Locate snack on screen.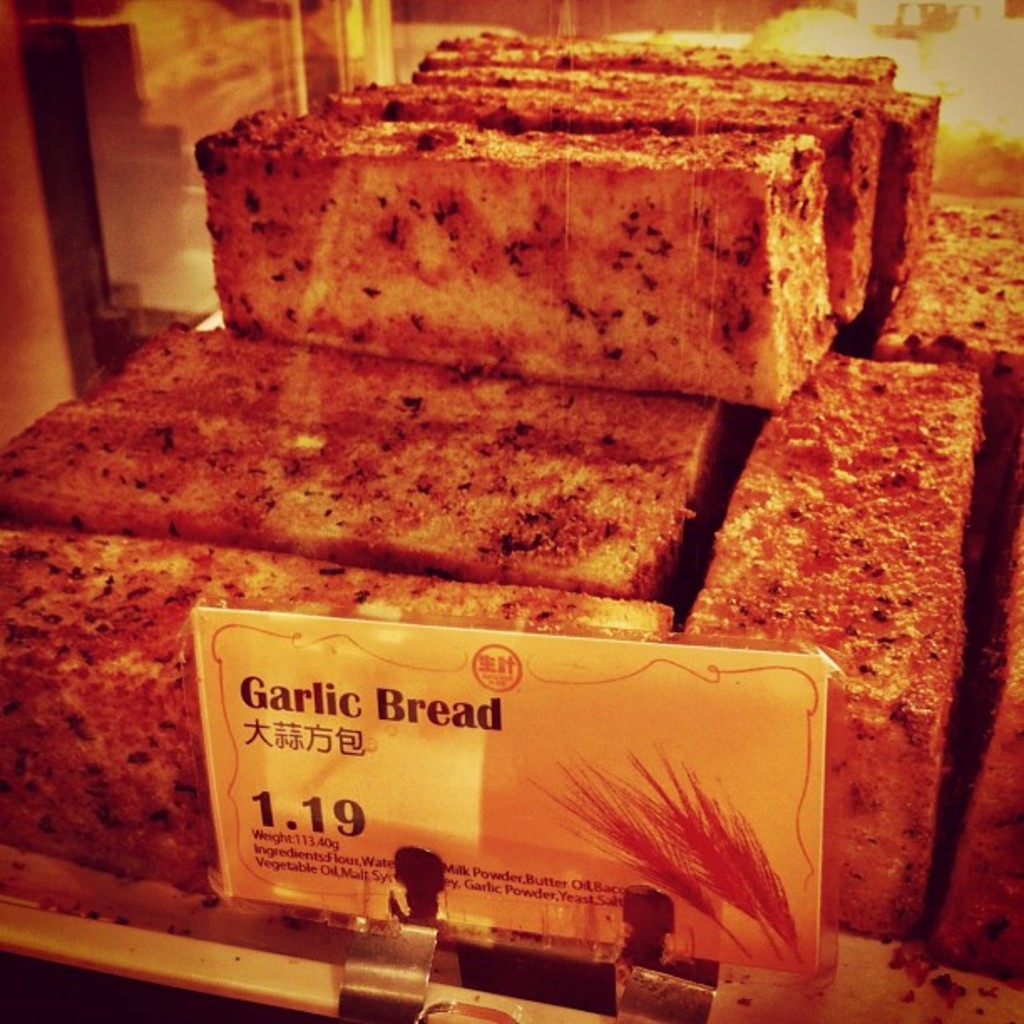
On screen at crop(679, 345, 980, 945).
